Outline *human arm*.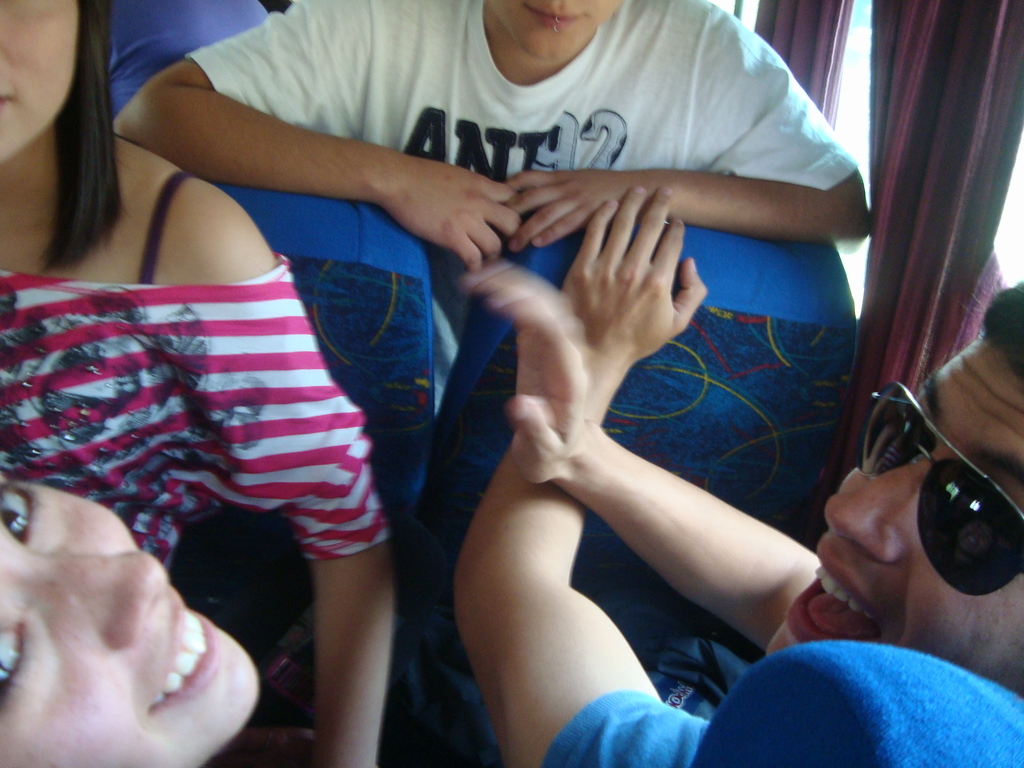
Outline: <bbox>152, 211, 387, 767</bbox>.
